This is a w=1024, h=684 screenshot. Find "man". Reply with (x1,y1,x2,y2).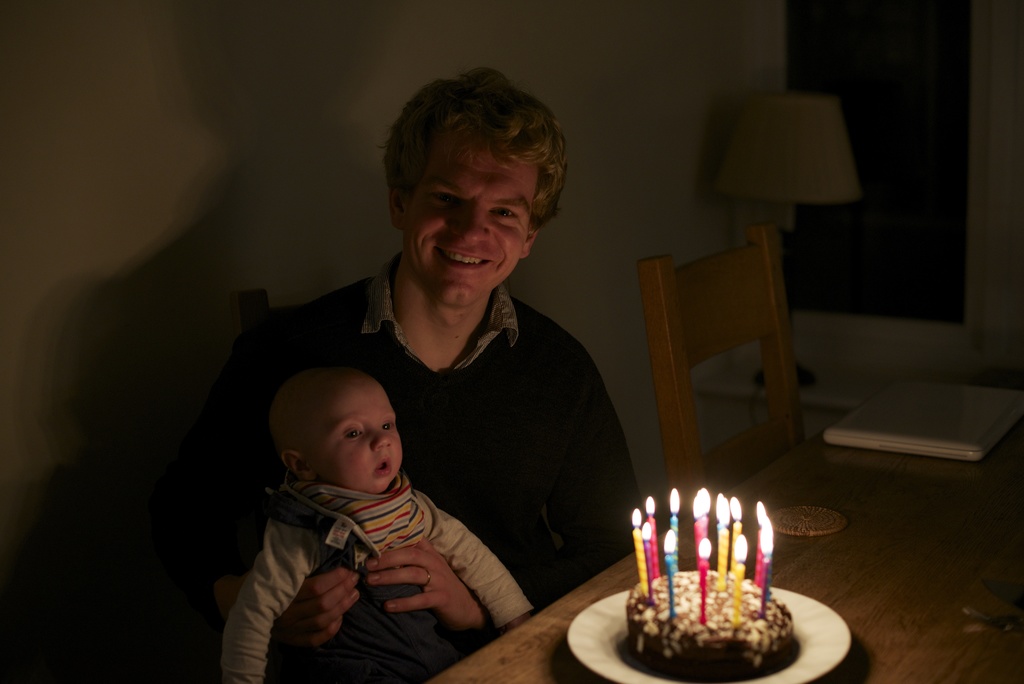
(159,112,766,681).
